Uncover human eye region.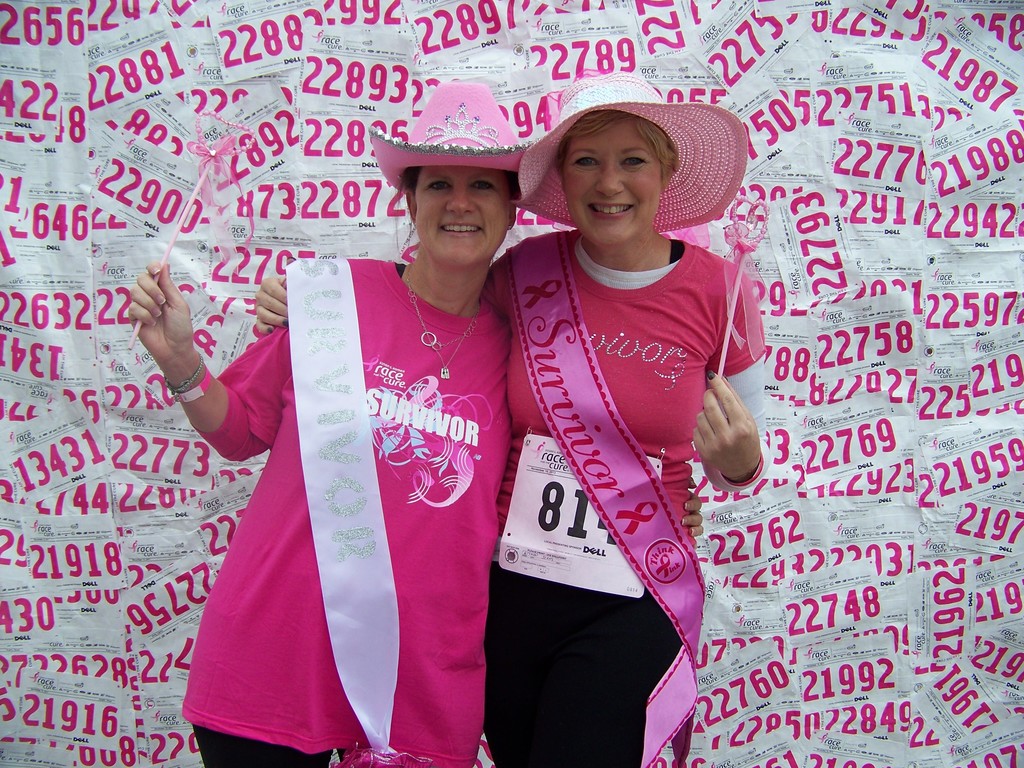
Uncovered: pyautogui.locateOnScreen(572, 154, 599, 168).
